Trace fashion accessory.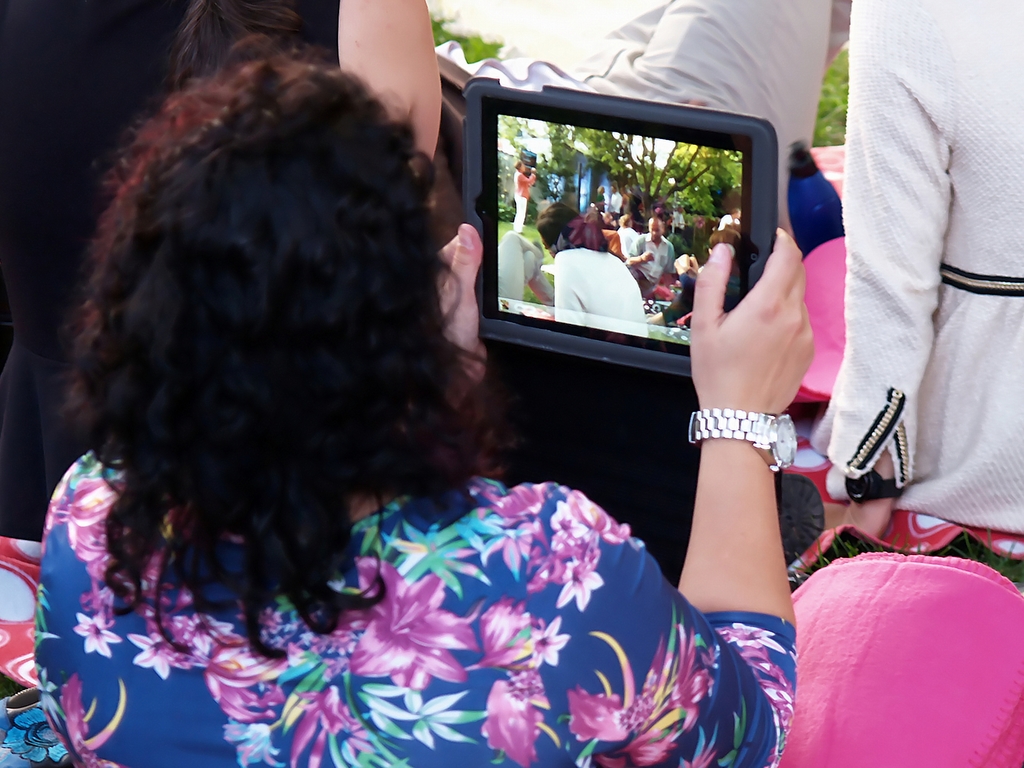
Traced to <bbox>842, 470, 910, 506</bbox>.
